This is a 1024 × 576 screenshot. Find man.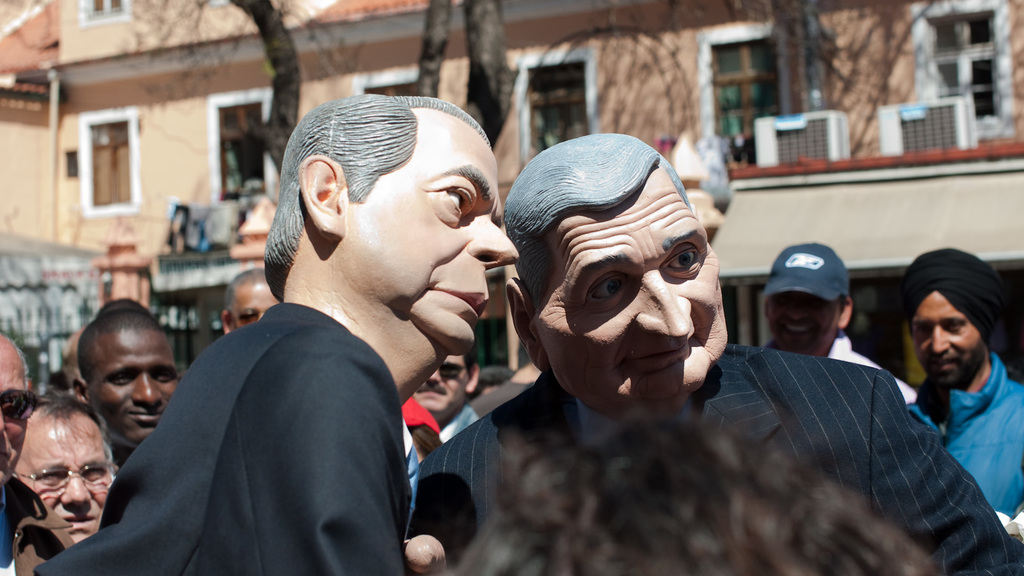
Bounding box: [left=406, top=336, right=485, bottom=445].
